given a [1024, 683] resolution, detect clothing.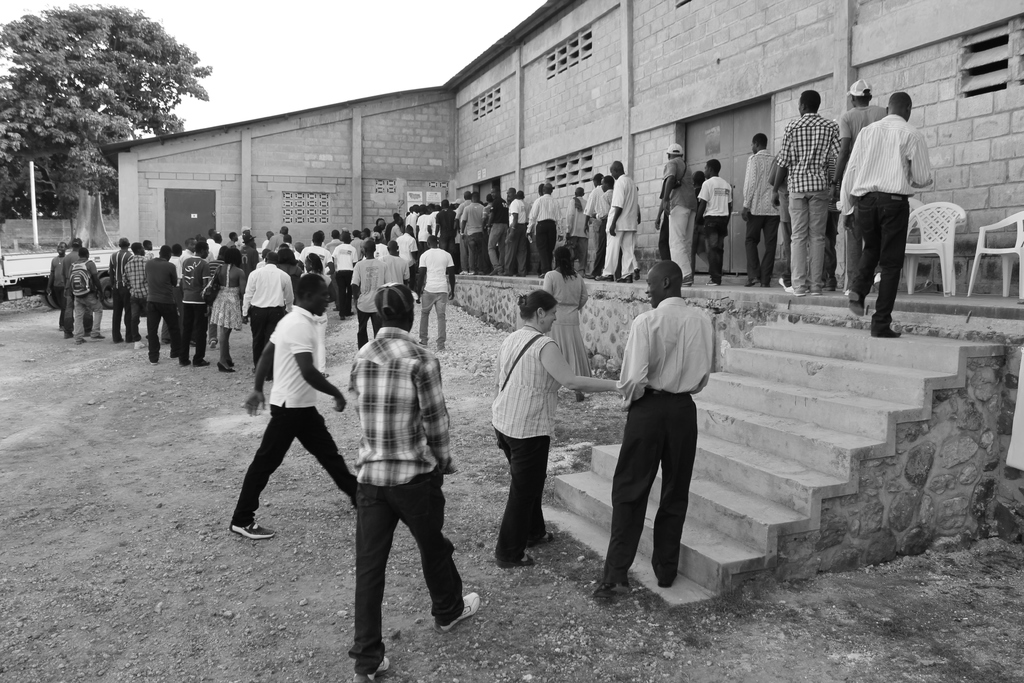
<region>612, 266, 729, 579</region>.
